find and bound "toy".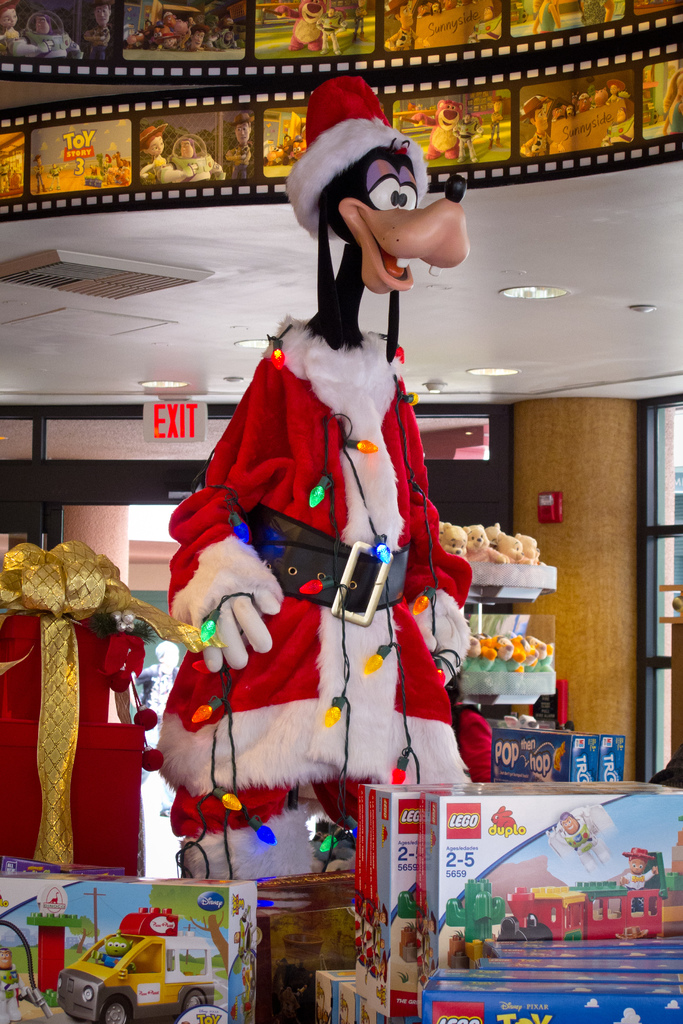
Bound: {"x1": 158, "y1": 137, "x2": 227, "y2": 180}.
